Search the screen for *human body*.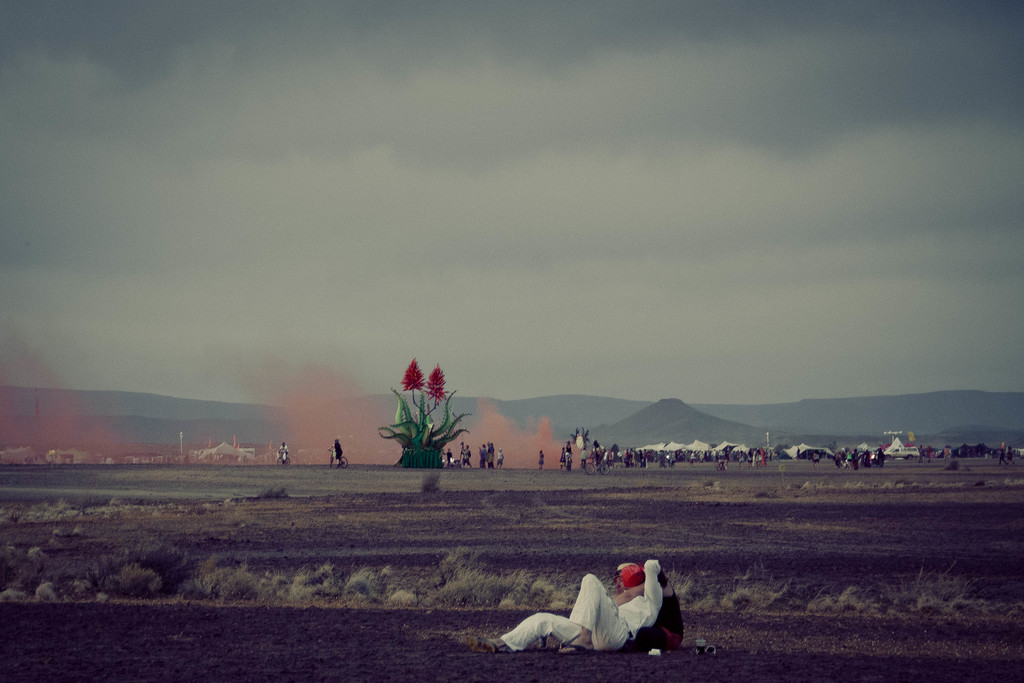
Found at detection(483, 443, 493, 466).
